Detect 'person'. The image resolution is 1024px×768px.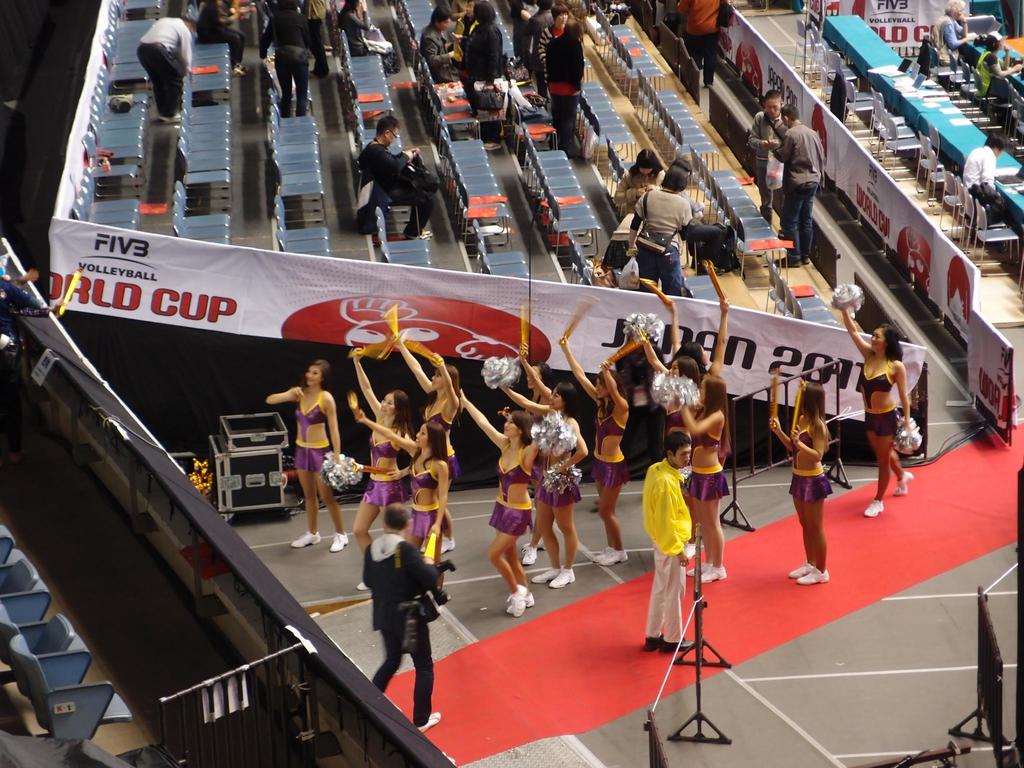
(x1=630, y1=335, x2=707, y2=422).
